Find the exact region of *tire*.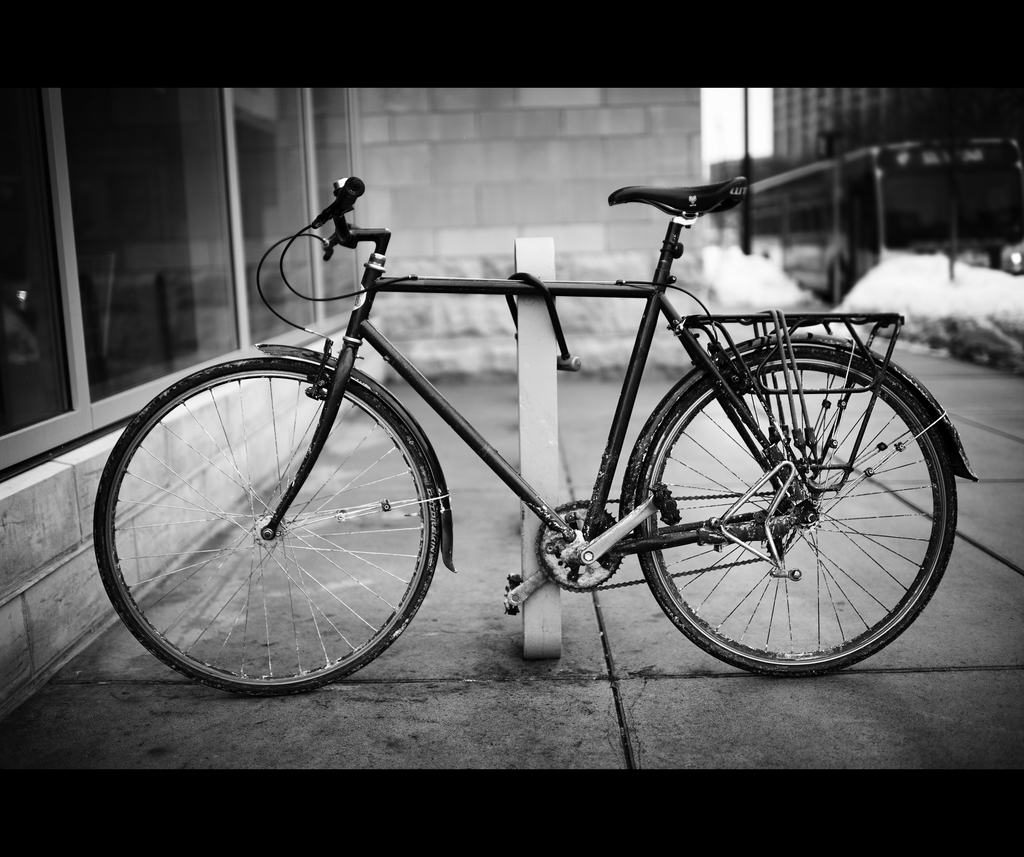
Exact region: select_region(634, 346, 957, 677).
